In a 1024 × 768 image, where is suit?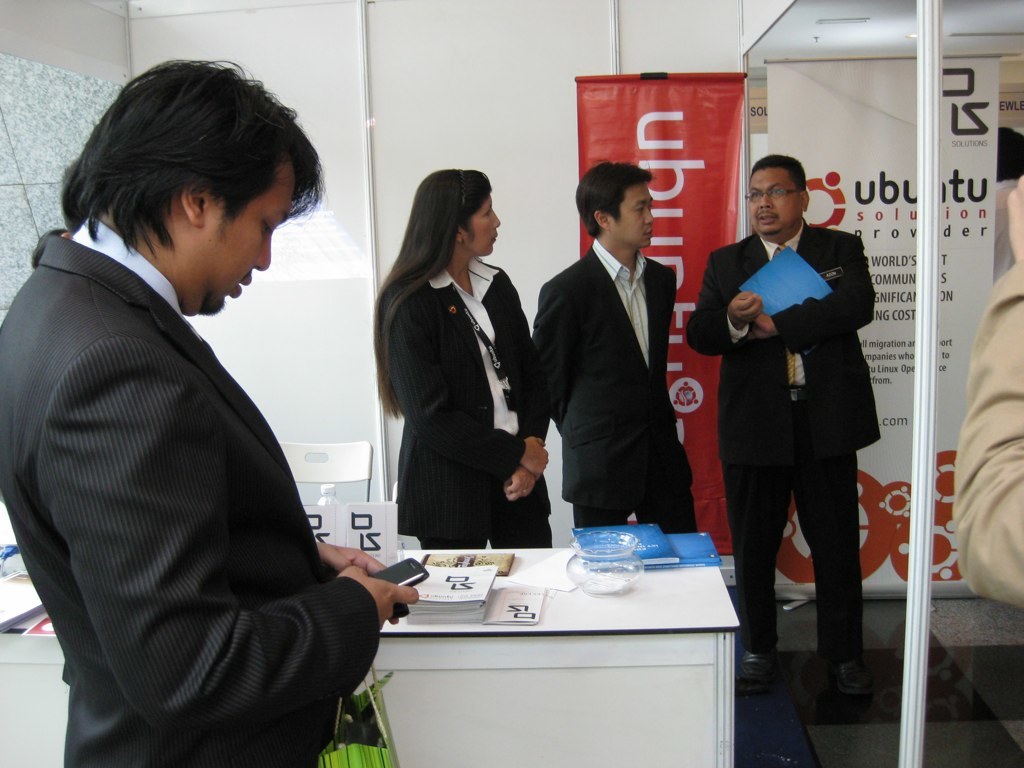
bbox(699, 185, 885, 663).
